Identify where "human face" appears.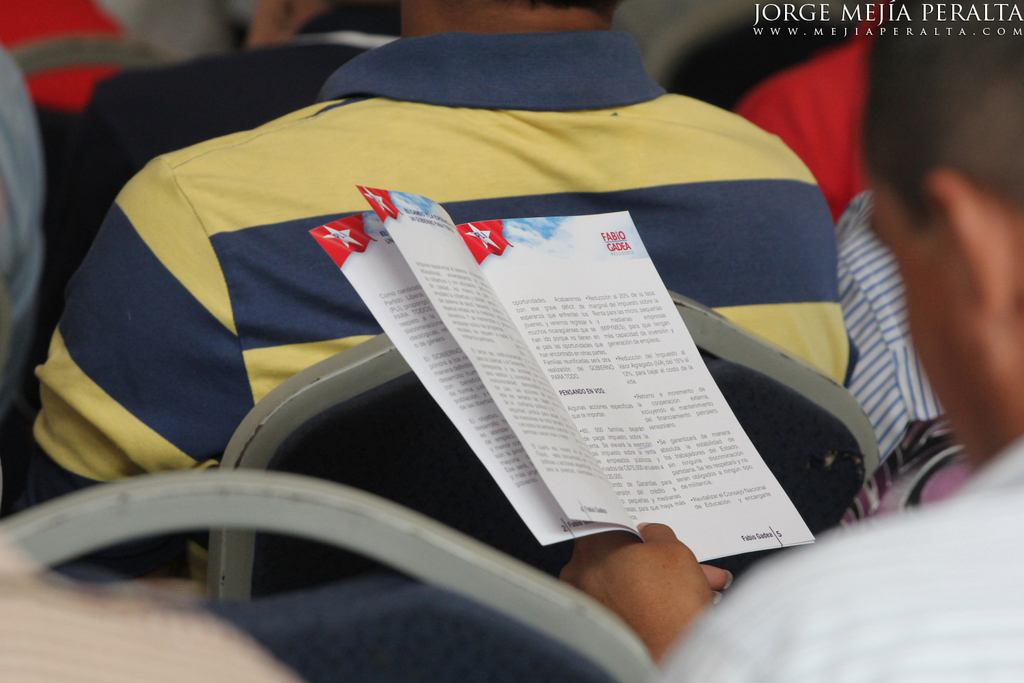
Appears at 867/190/976/469.
